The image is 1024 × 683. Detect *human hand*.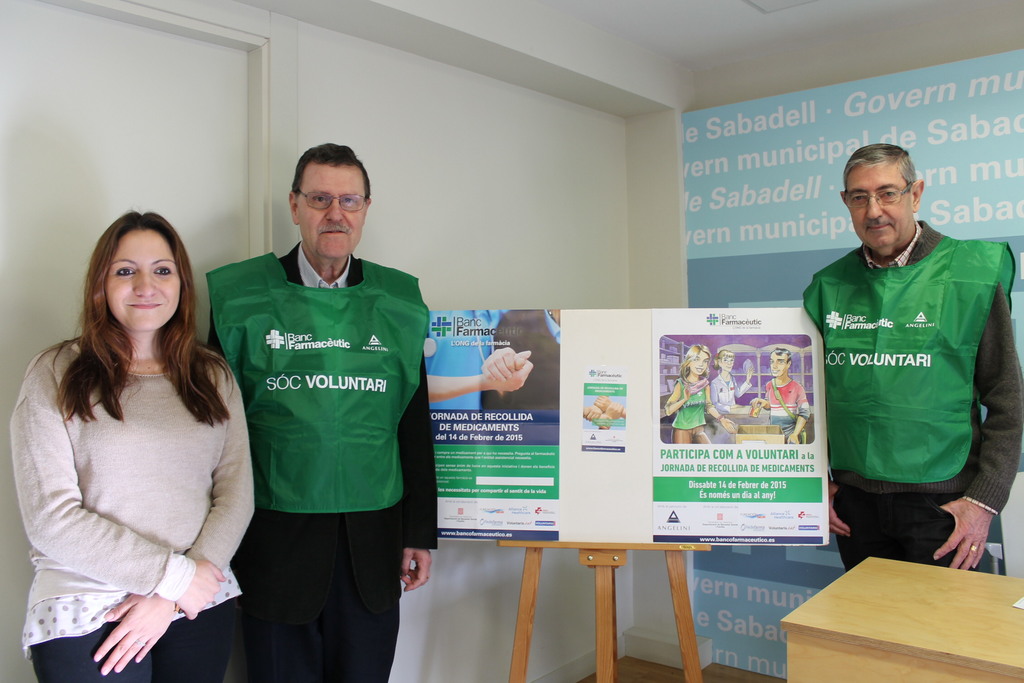
Detection: 400 545 434 595.
